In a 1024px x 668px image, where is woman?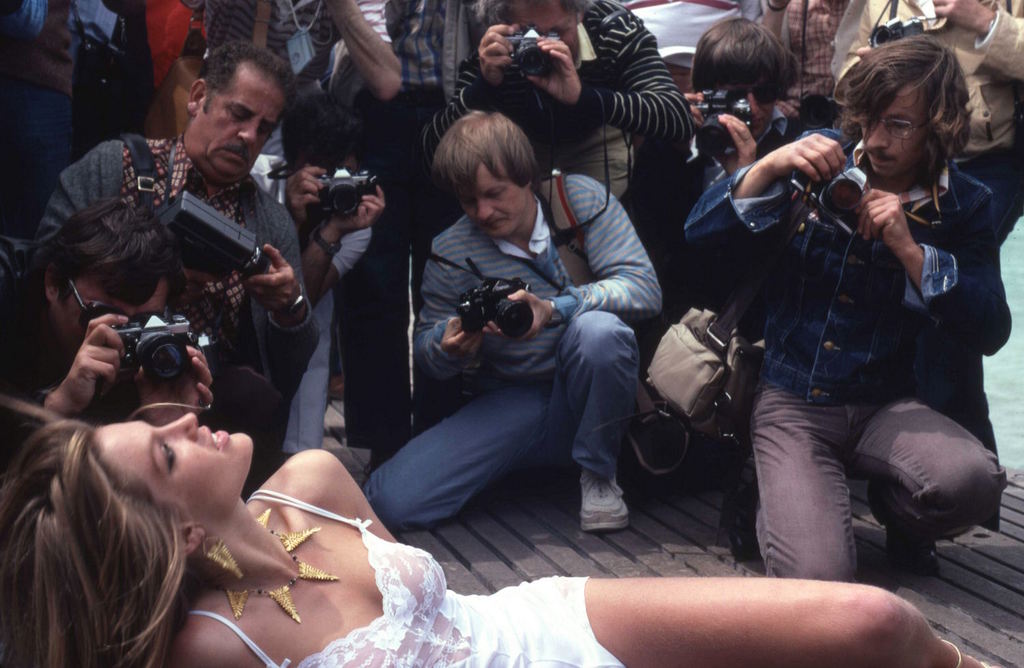
bbox=(0, 406, 999, 667).
